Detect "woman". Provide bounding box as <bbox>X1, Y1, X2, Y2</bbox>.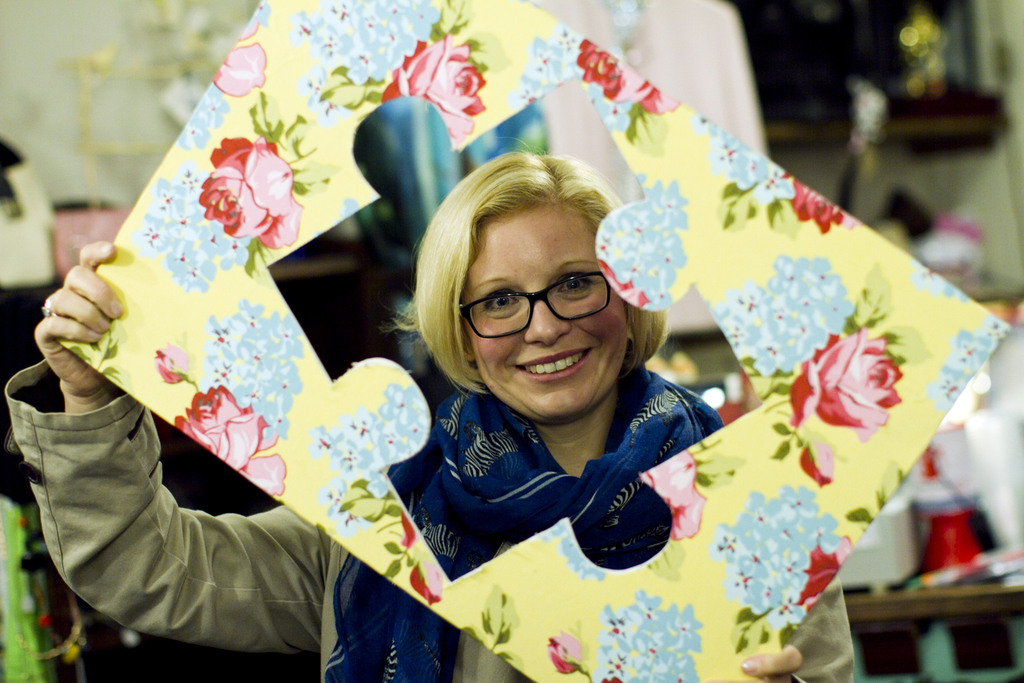
<bbox>35, 135, 854, 682</bbox>.
